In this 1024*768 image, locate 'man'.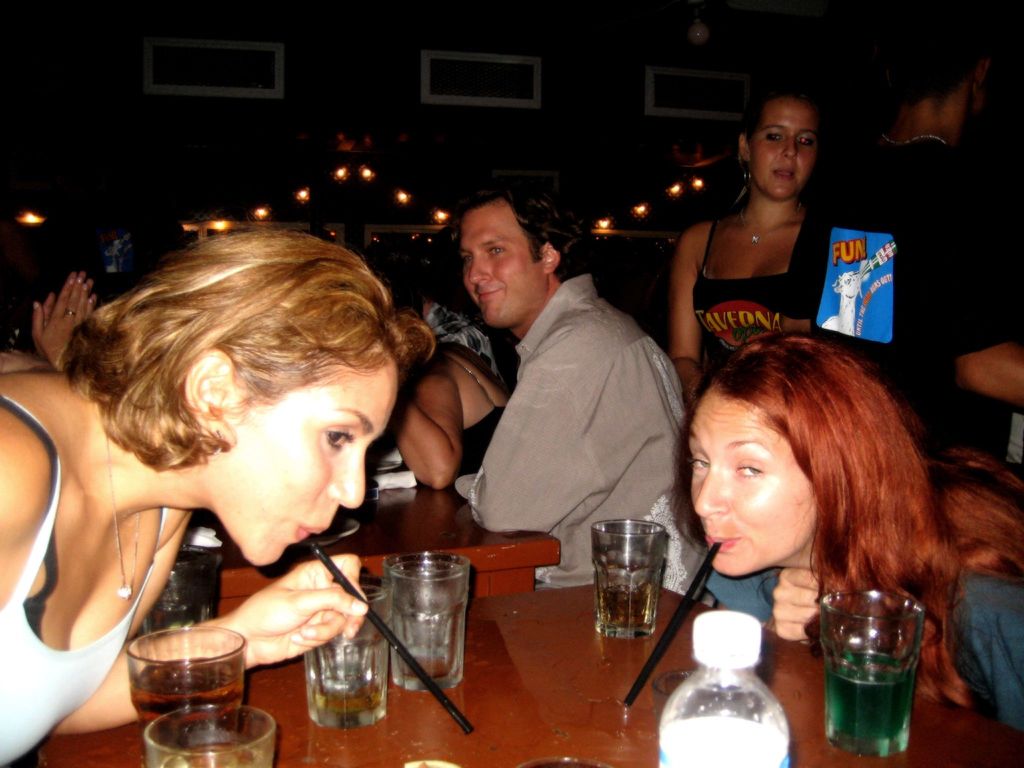
Bounding box: Rect(777, 0, 1023, 468).
